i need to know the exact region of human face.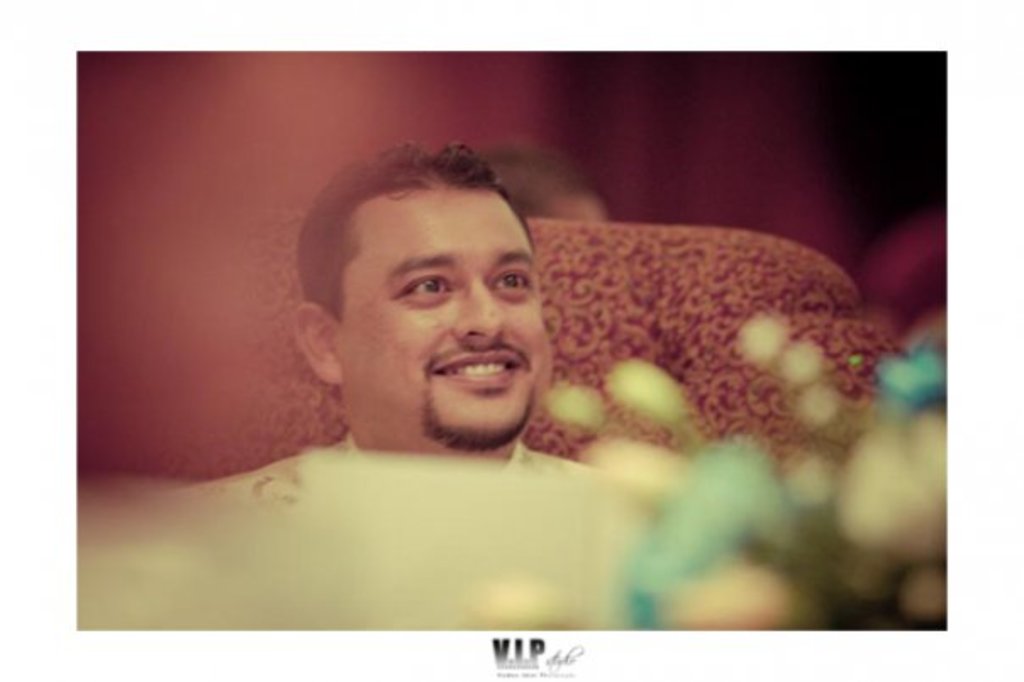
Region: detection(339, 188, 553, 453).
